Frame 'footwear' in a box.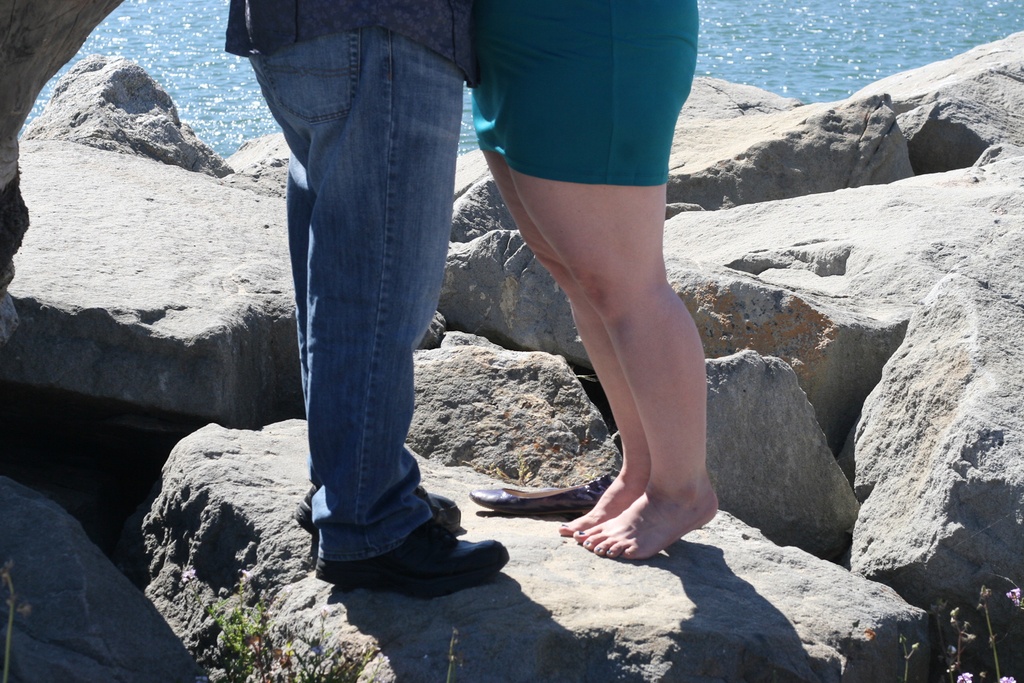
[x1=307, y1=512, x2=509, y2=599].
